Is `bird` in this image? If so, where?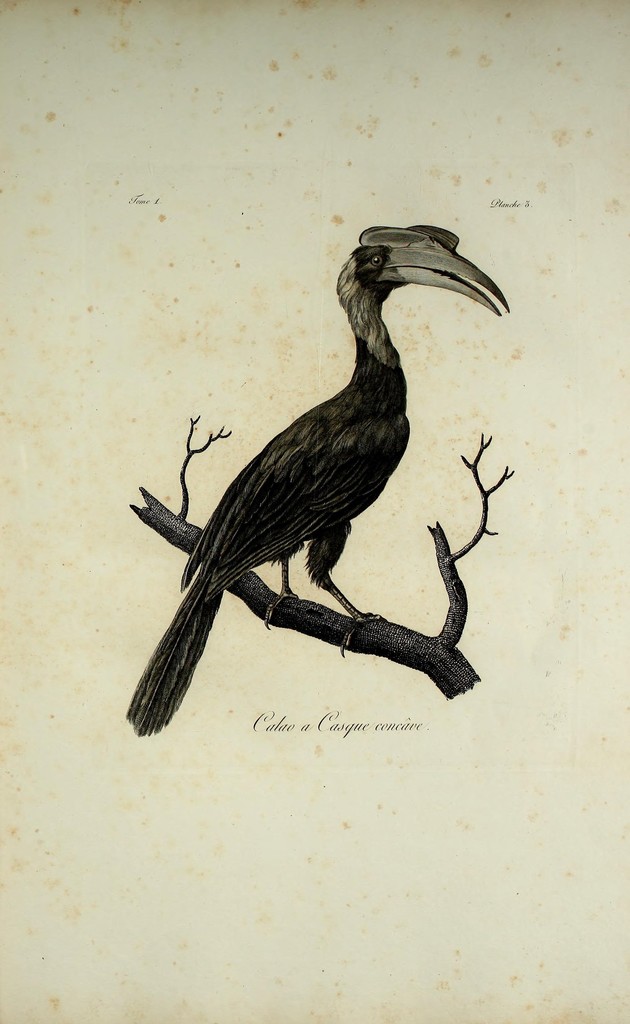
Yes, at BBox(123, 205, 510, 736).
